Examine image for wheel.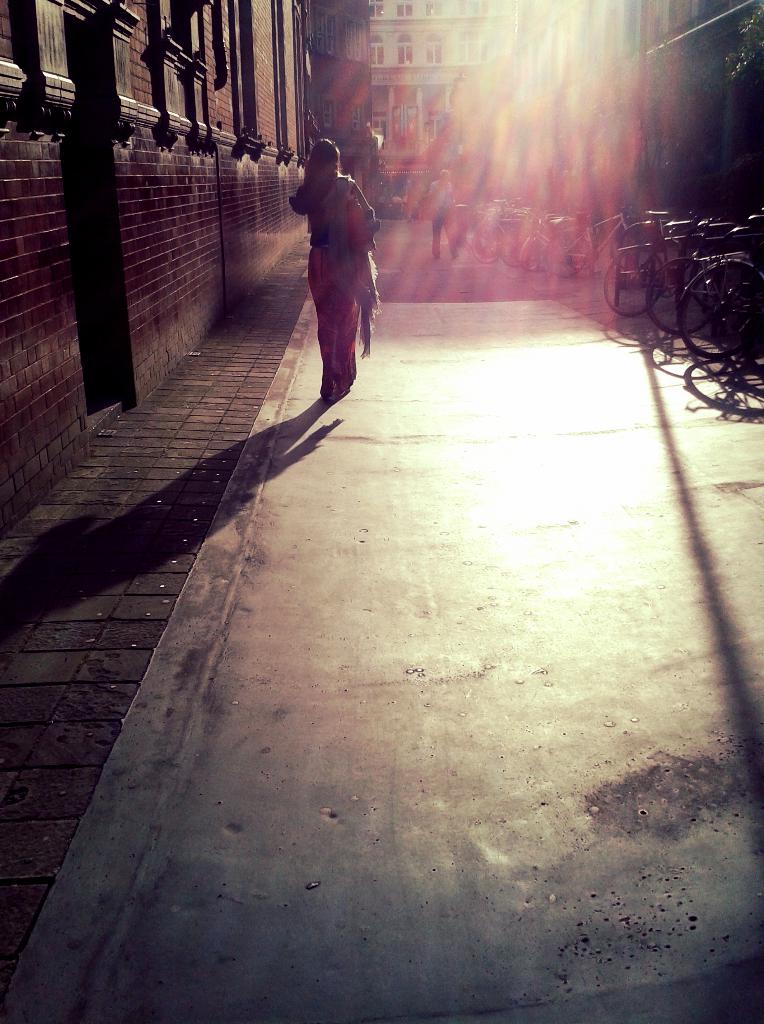
Examination result: crop(518, 241, 546, 272).
